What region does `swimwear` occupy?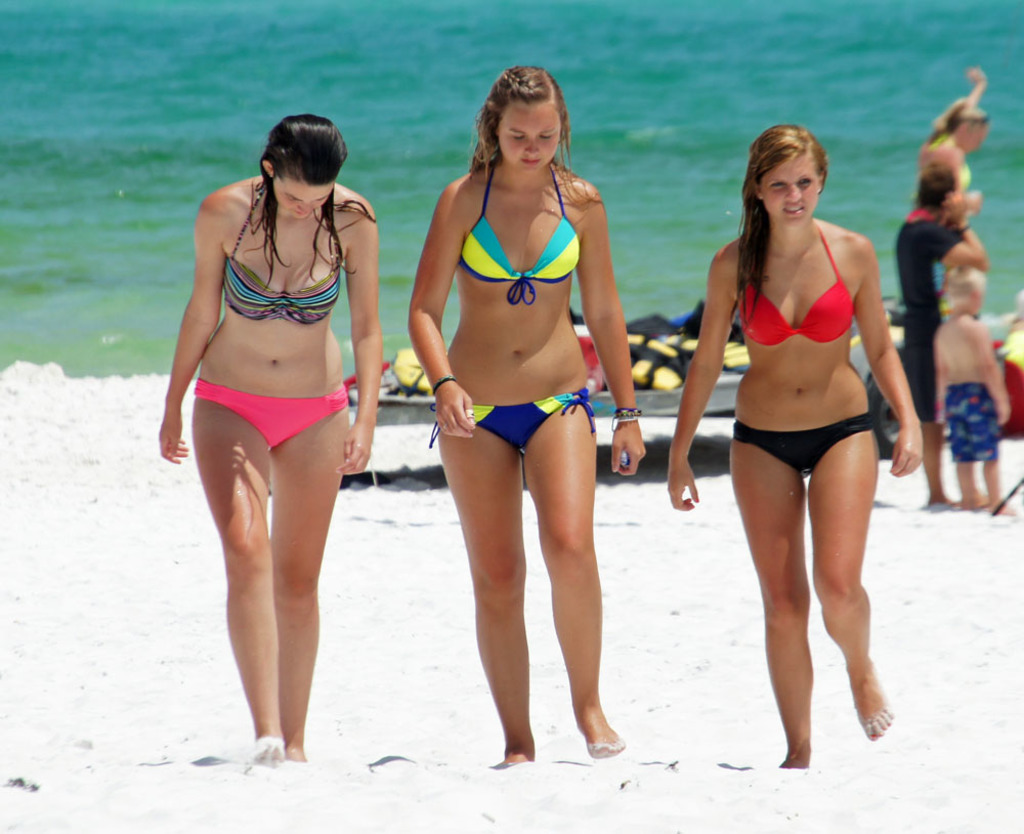
(224,183,342,325).
